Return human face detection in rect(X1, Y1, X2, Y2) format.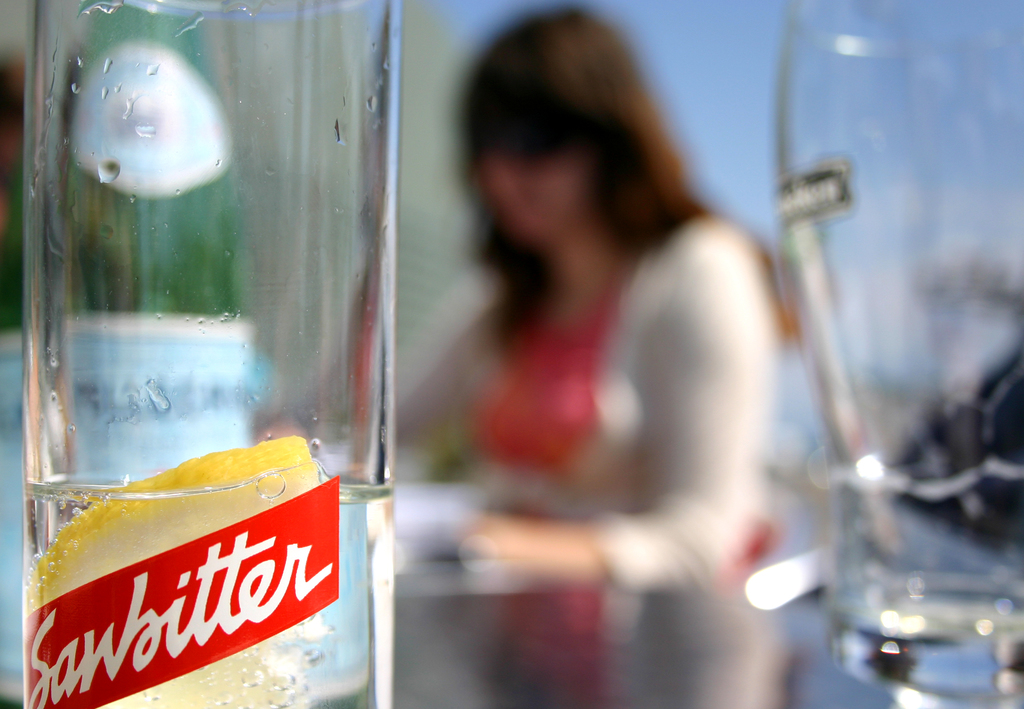
rect(484, 127, 580, 232).
